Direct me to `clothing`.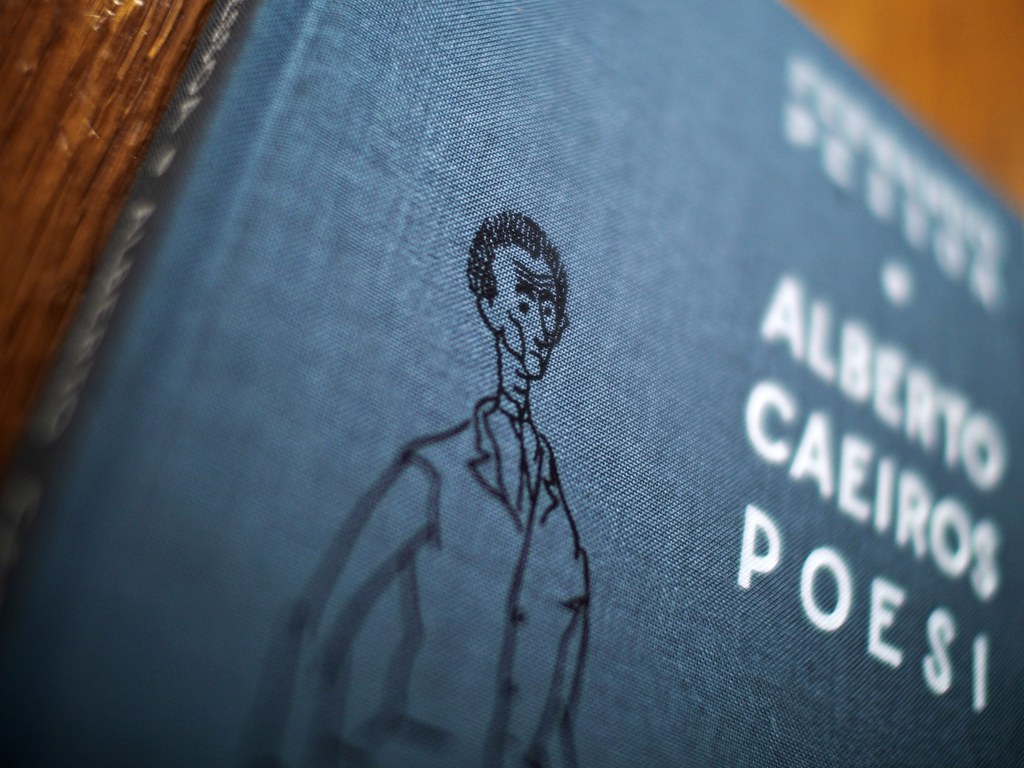
Direction: Rect(265, 391, 589, 767).
